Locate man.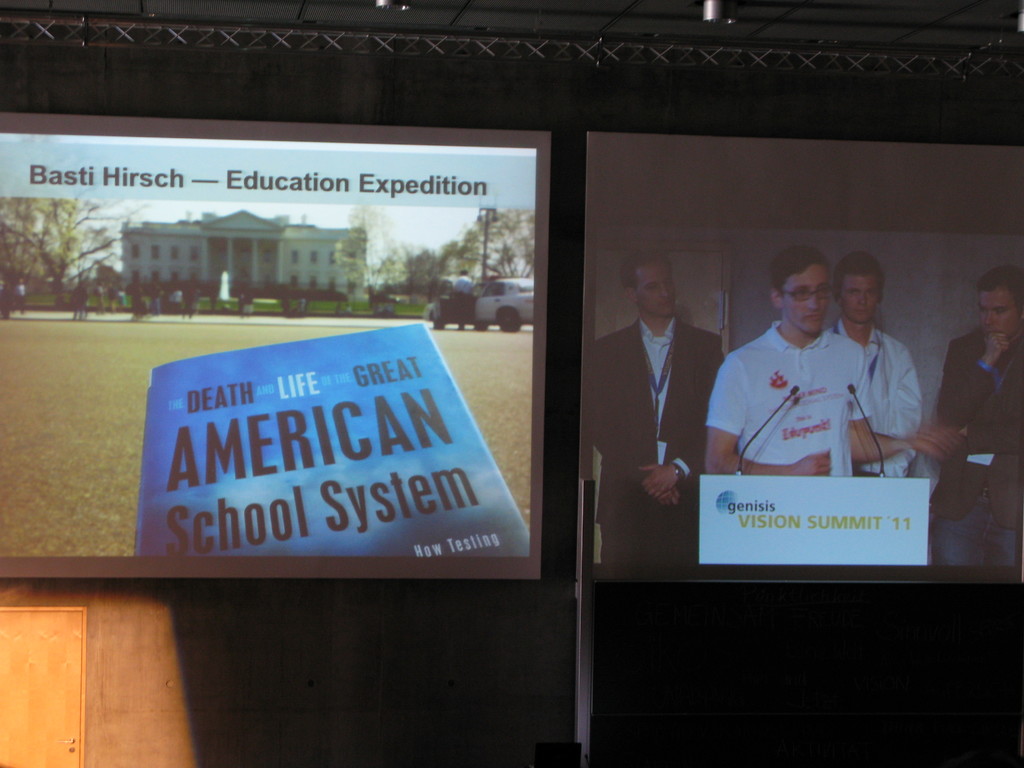
Bounding box: <bbox>11, 275, 25, 312</bbox>.
